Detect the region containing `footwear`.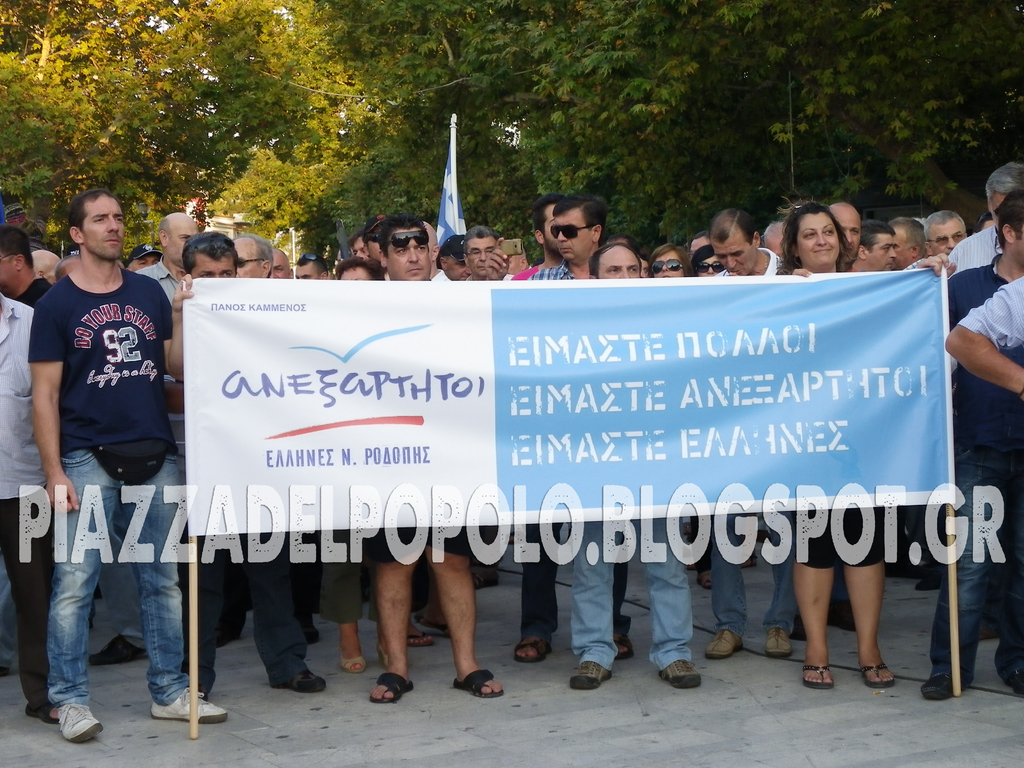
{"x1": 707, "y1": 621, "x2": 737, "y2": 651}.
